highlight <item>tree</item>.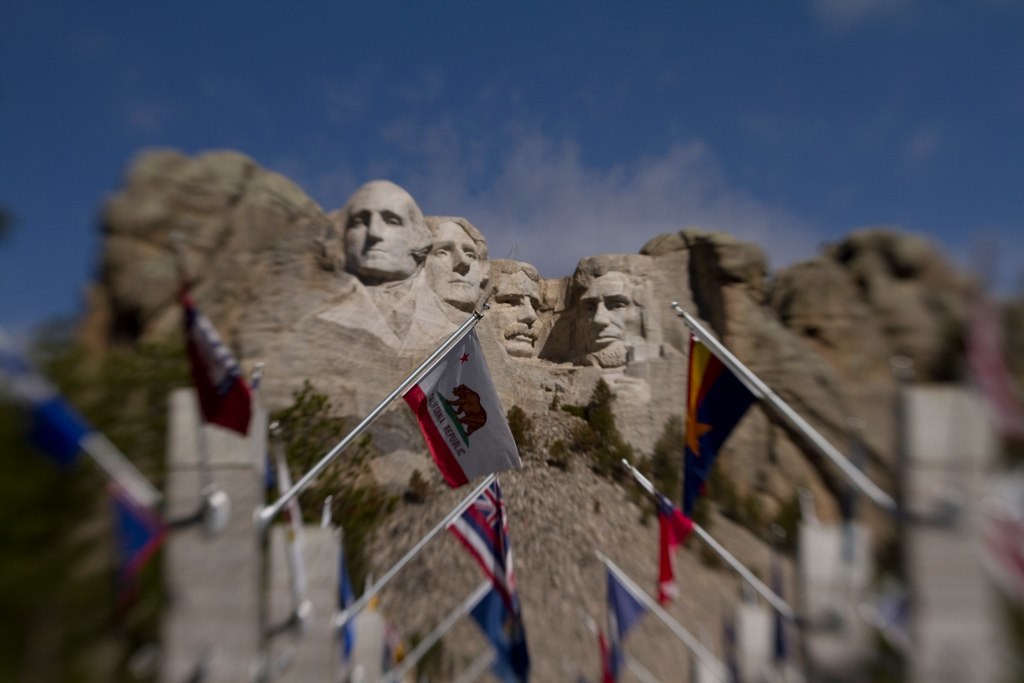
Highlighted region: rect(577, 370, 623, 450).
